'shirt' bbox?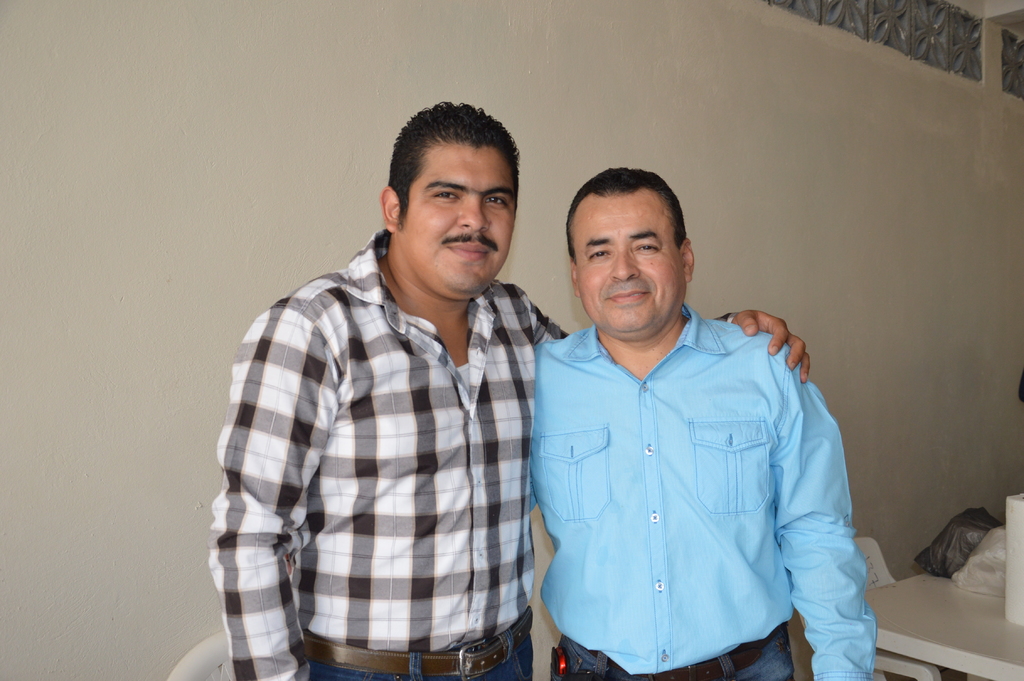
[x1=203, y1=226, x2=729, y2=680]
